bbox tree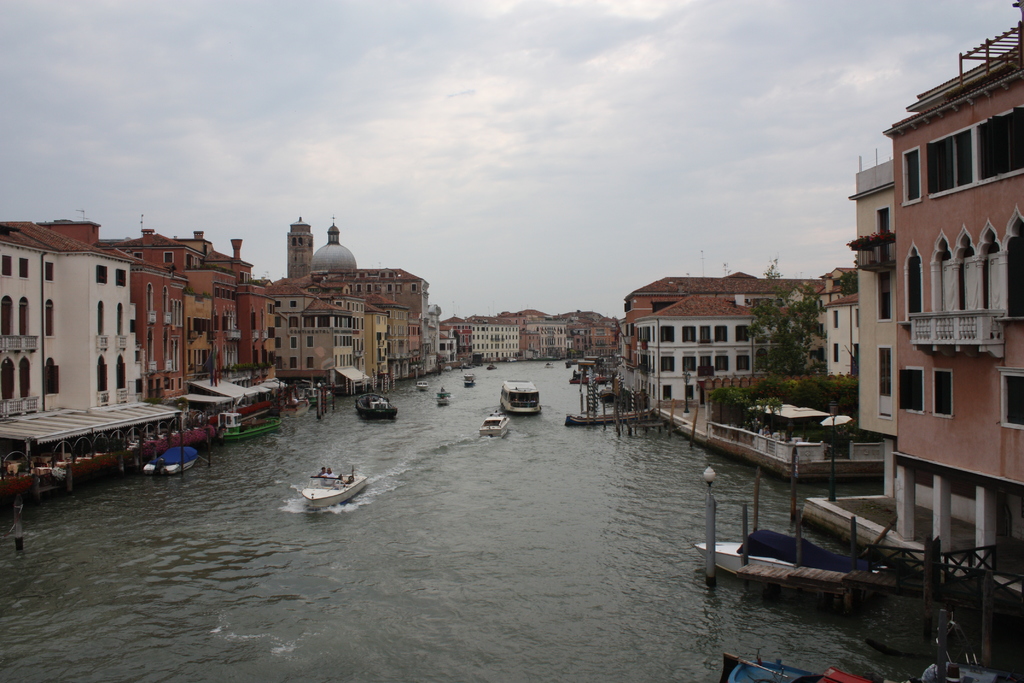
745,273,836,386
